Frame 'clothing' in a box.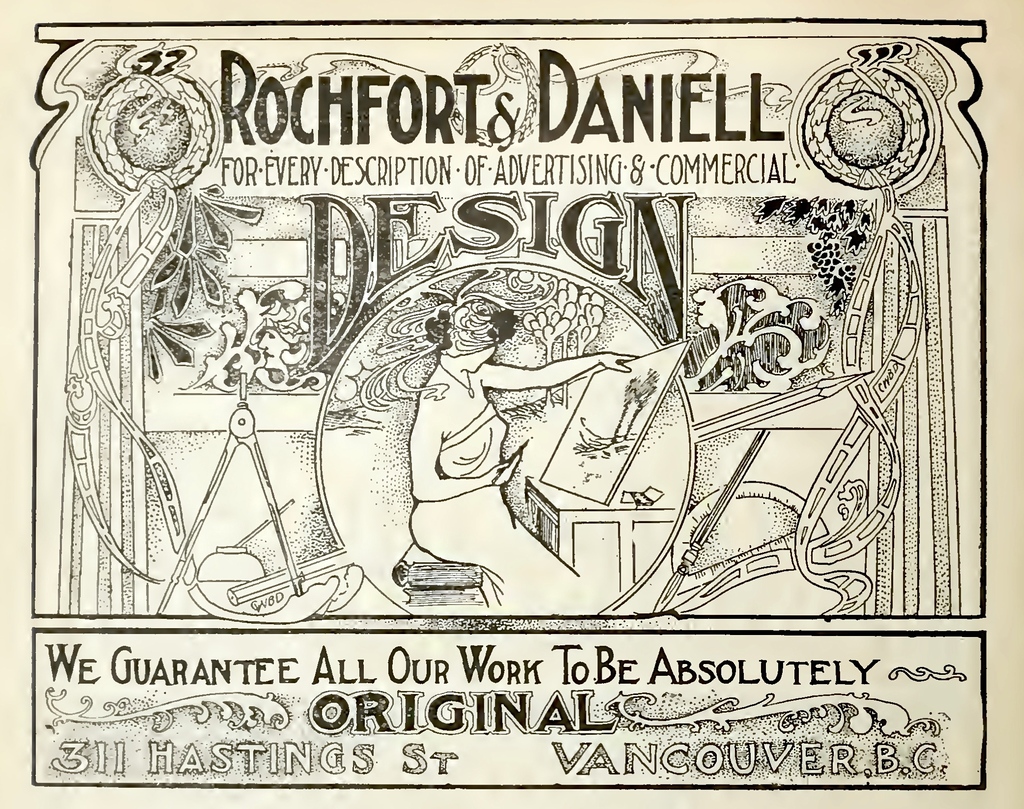
[left=408, top=403, right=581, bottom=609].
